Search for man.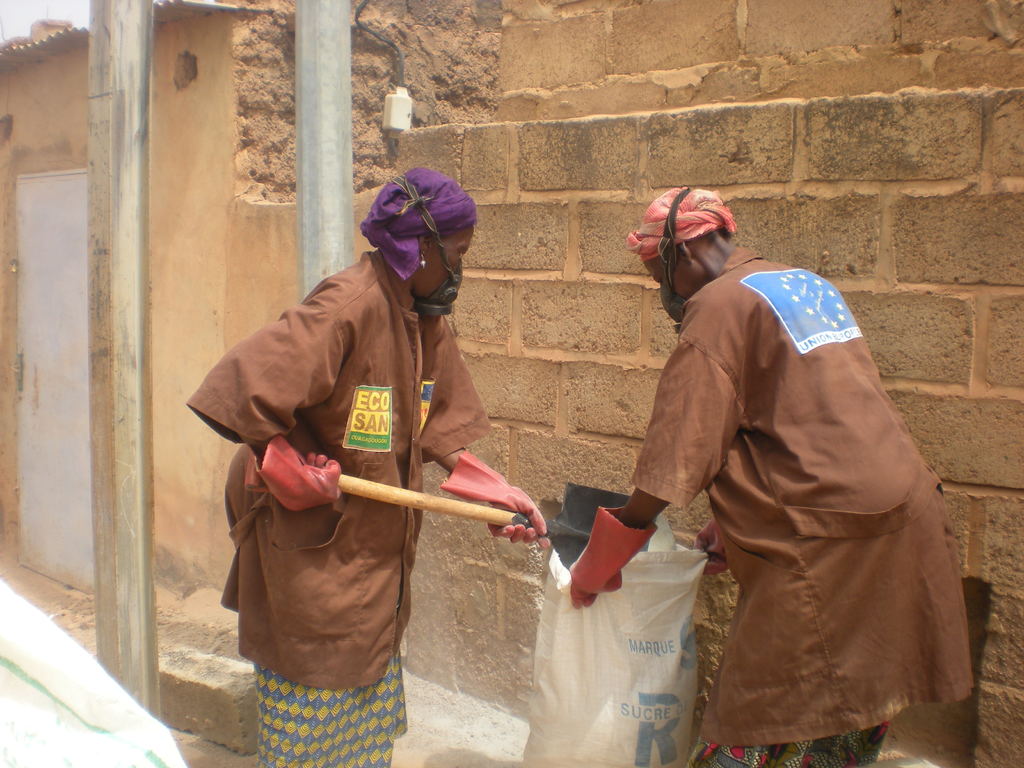
Found at (left=605, top=173, right=986, bottom=767).
